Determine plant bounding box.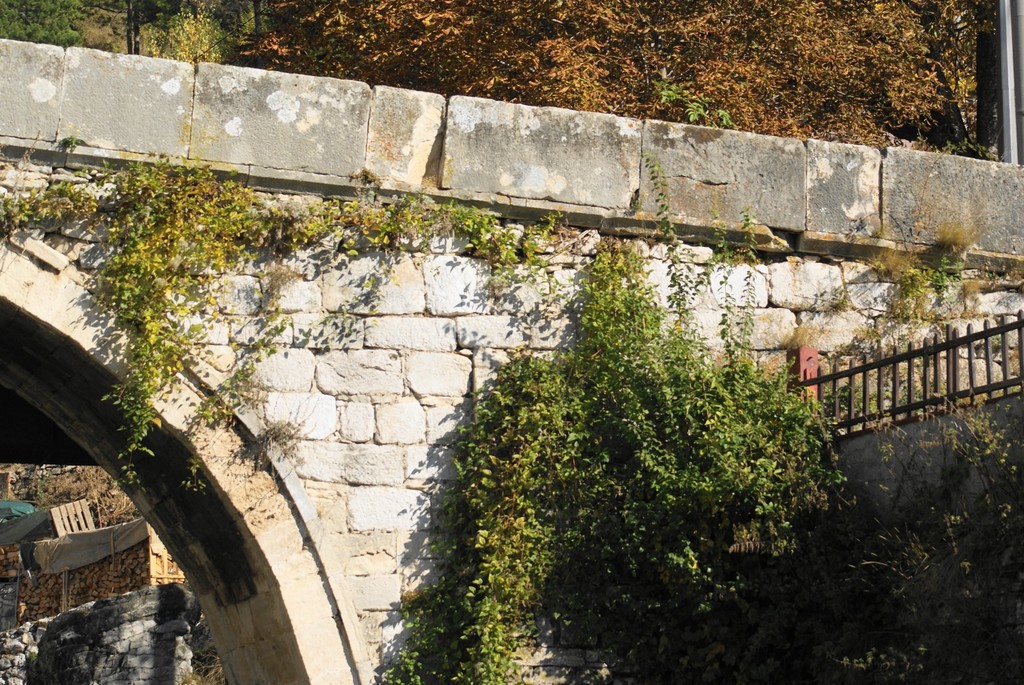
Determined: rect(919, 200, 967, 277).
